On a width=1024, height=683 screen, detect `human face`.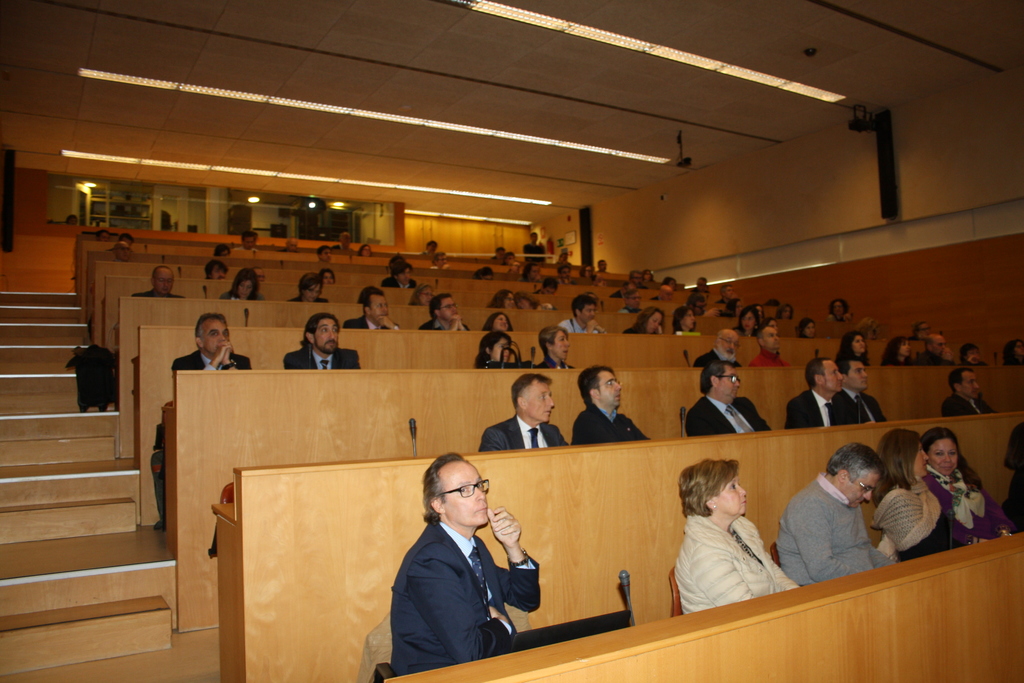
pyautogui.locateOnScreen(321, 270, 334, 284).
